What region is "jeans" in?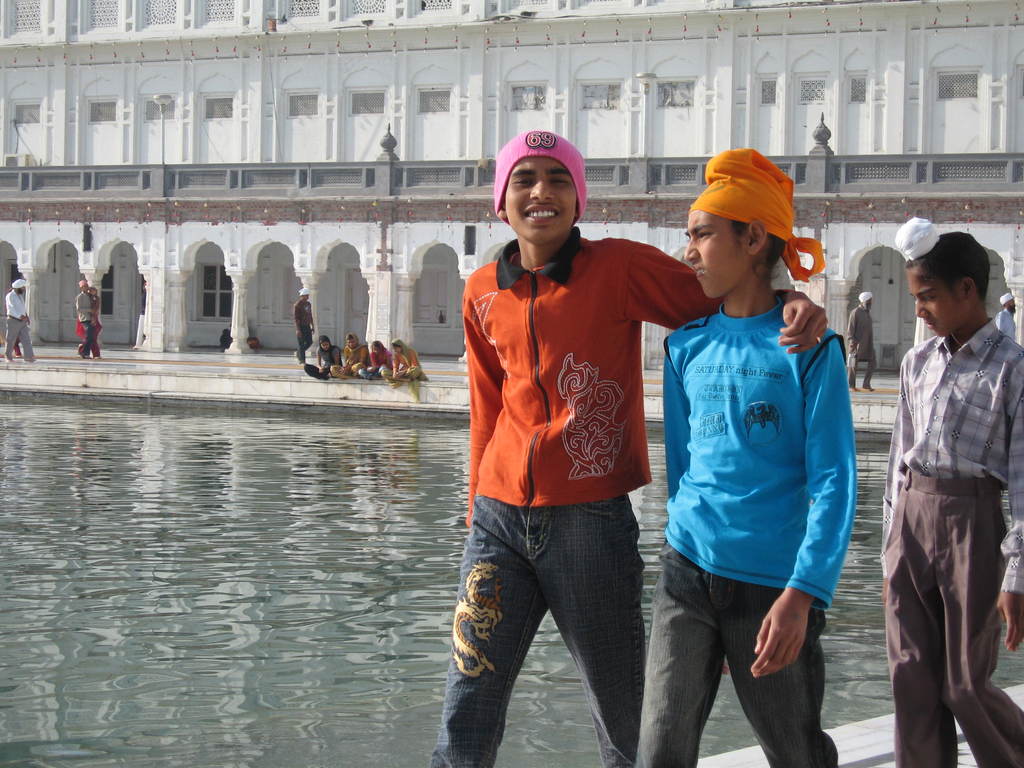
<region>458, 481, 677, 767</region>.
